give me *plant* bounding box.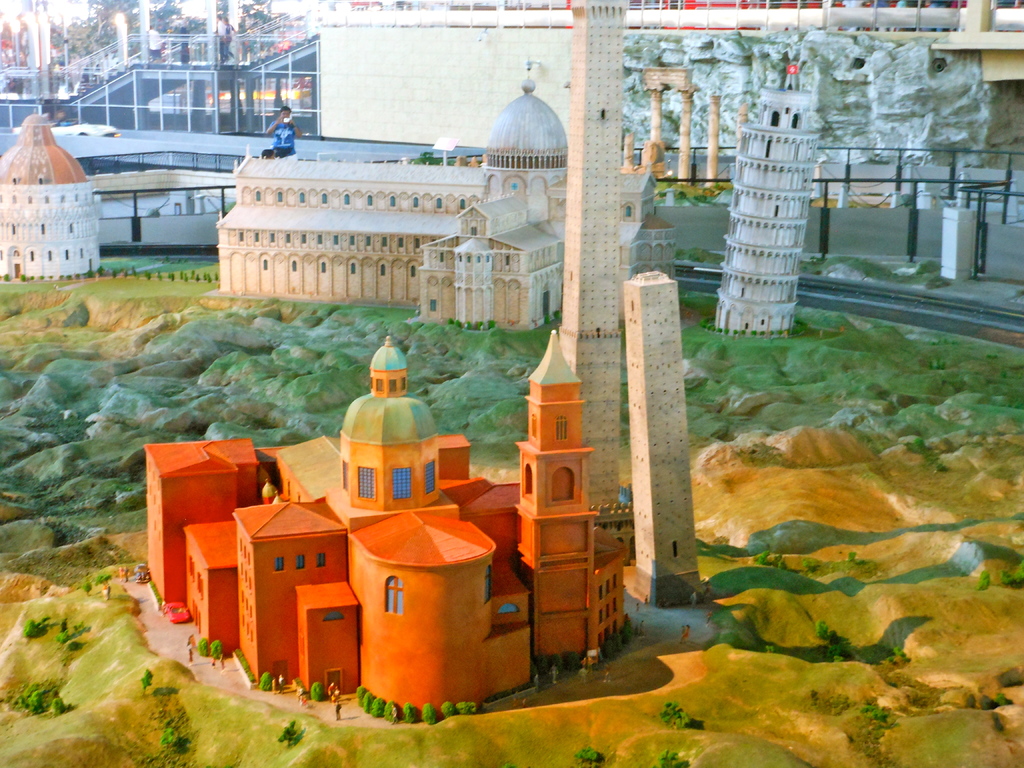
bbox=[93, 572, 112, 585].
